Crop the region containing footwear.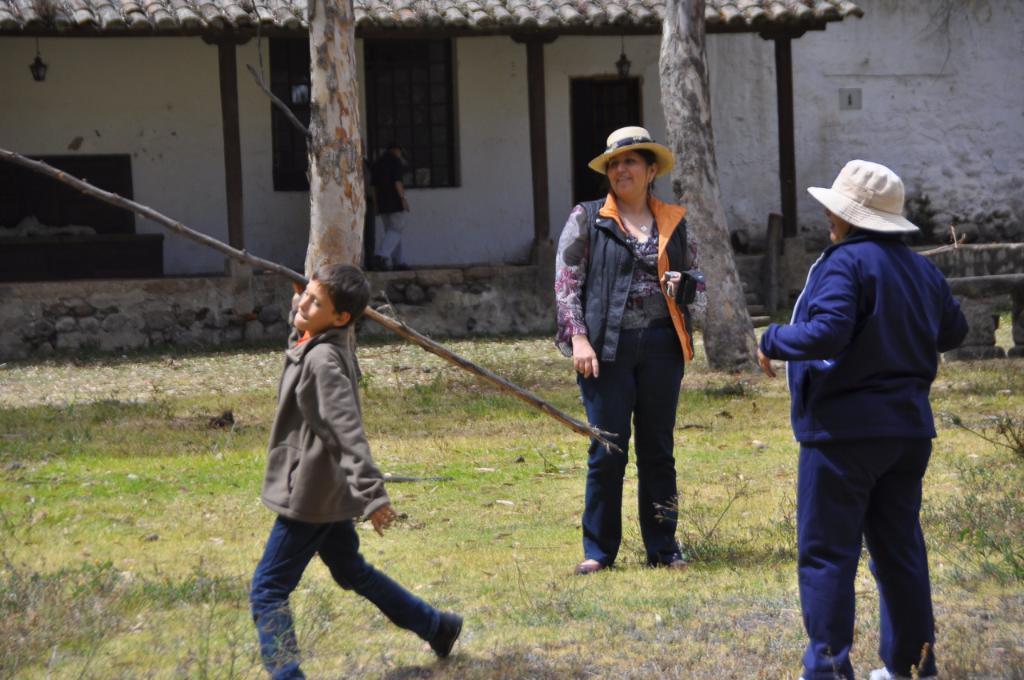
Crop region: [x1=428, y1=614, x2=465, y2=662].
